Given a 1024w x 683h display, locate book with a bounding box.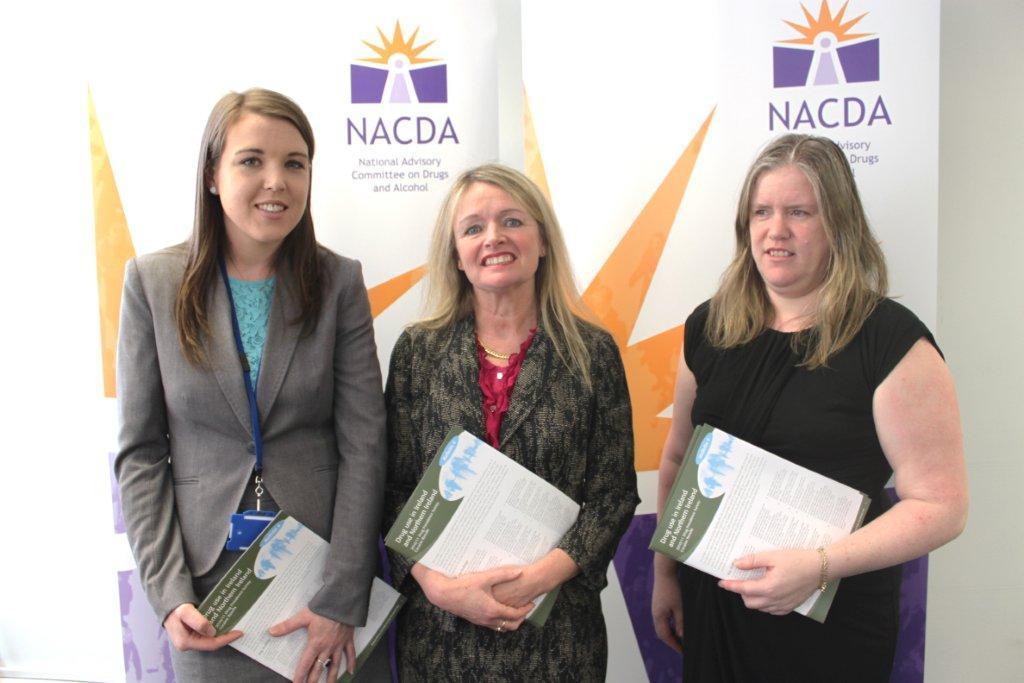
Located: box(380, 426, 589, 630).
